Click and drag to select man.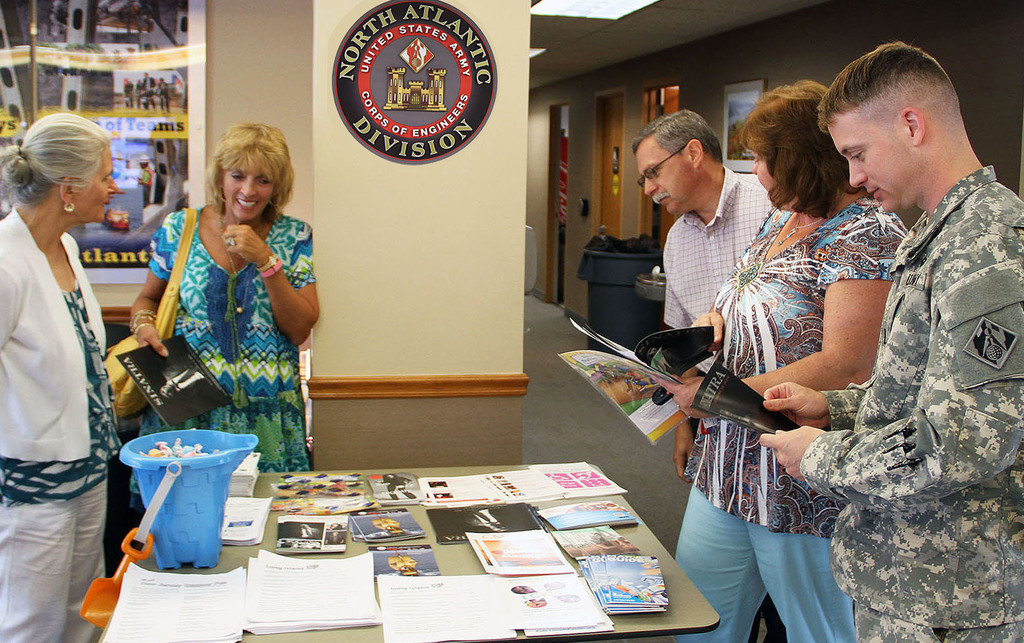
Selection: [left=141, top=71, right=156, bottom=110].
